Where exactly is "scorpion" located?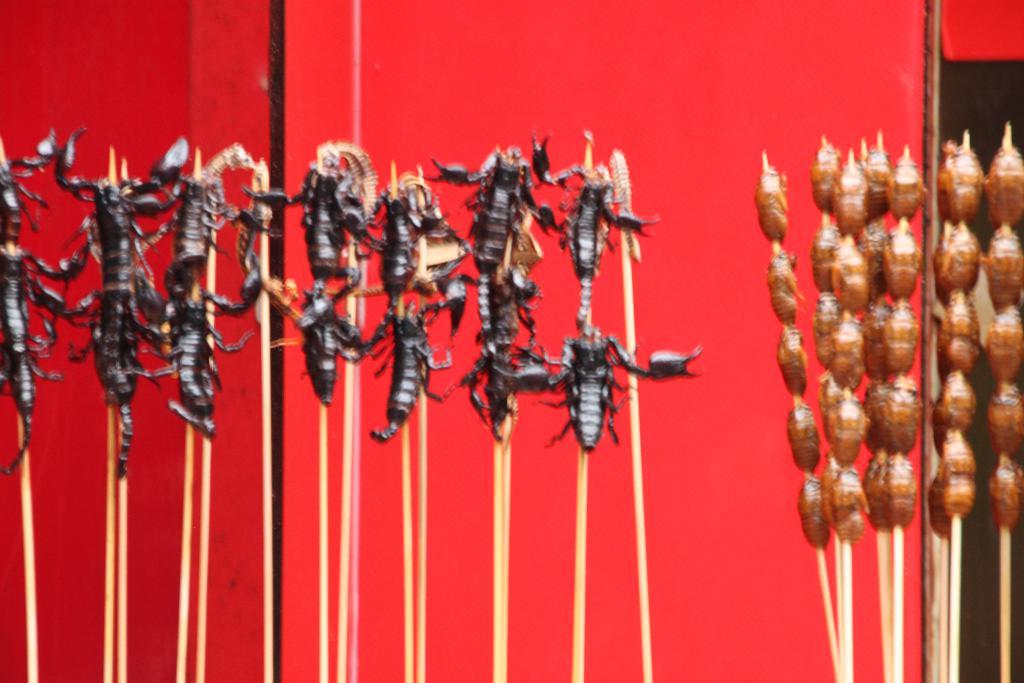
Its bounding box is (527,131,656,327).
